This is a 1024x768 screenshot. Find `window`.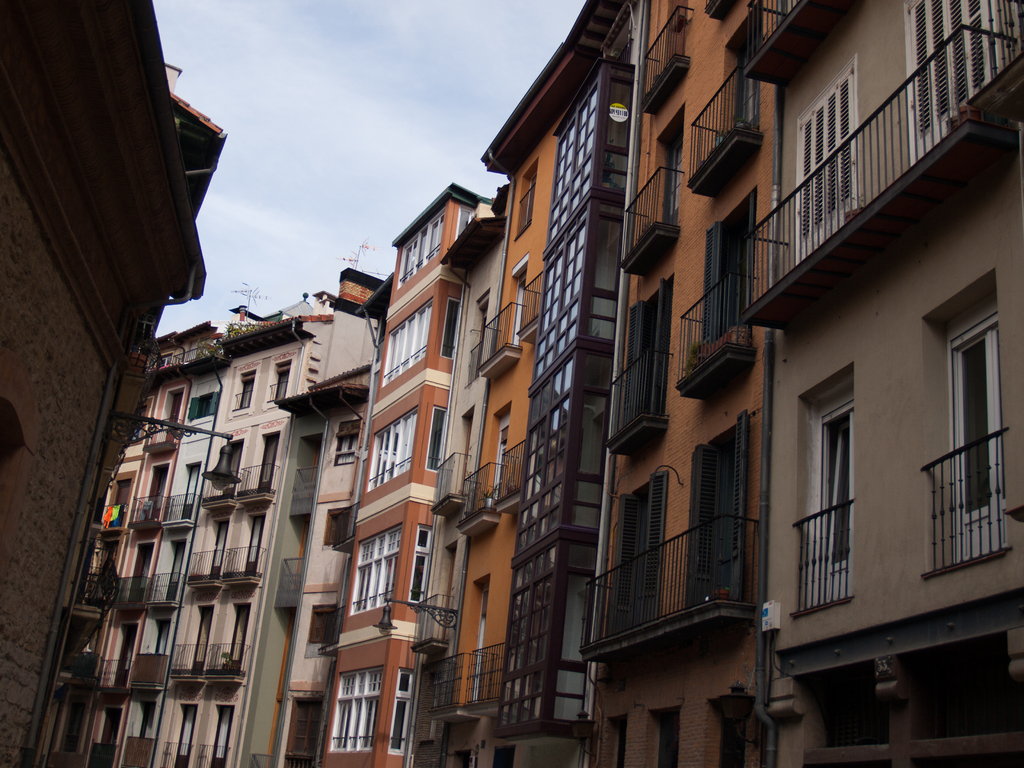
Bounding box: 366, 408, 420, 492.
